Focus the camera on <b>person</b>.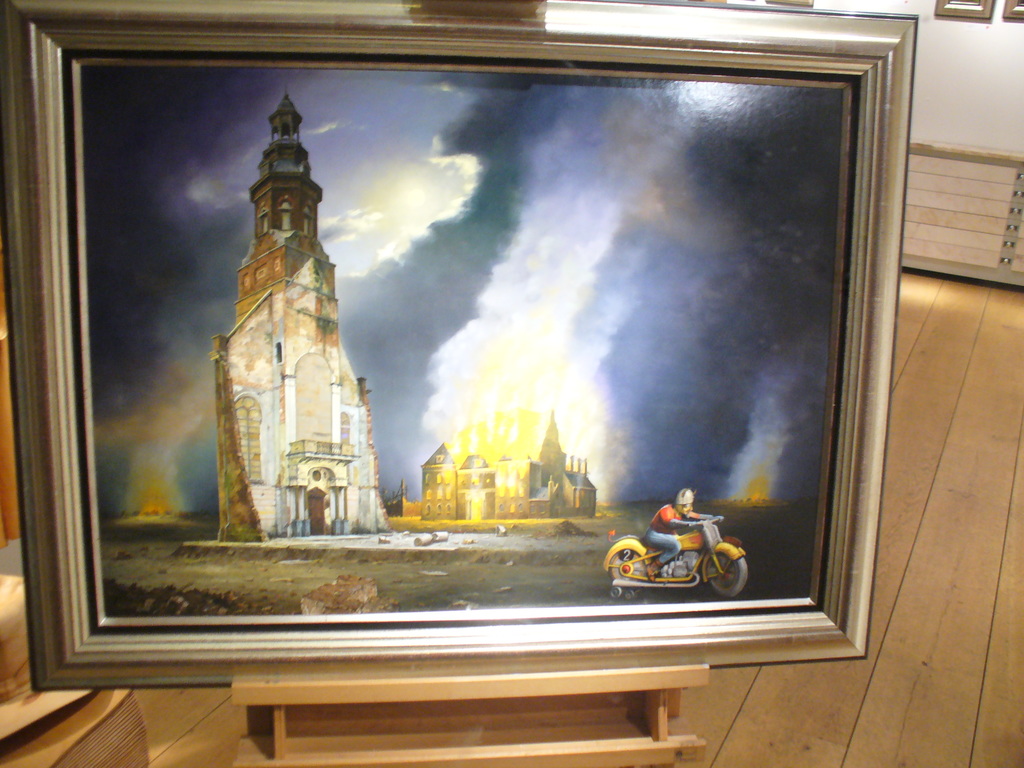
Focus region: {"left": 632, "top": 488, "right": 728, "bottom": 608}.
